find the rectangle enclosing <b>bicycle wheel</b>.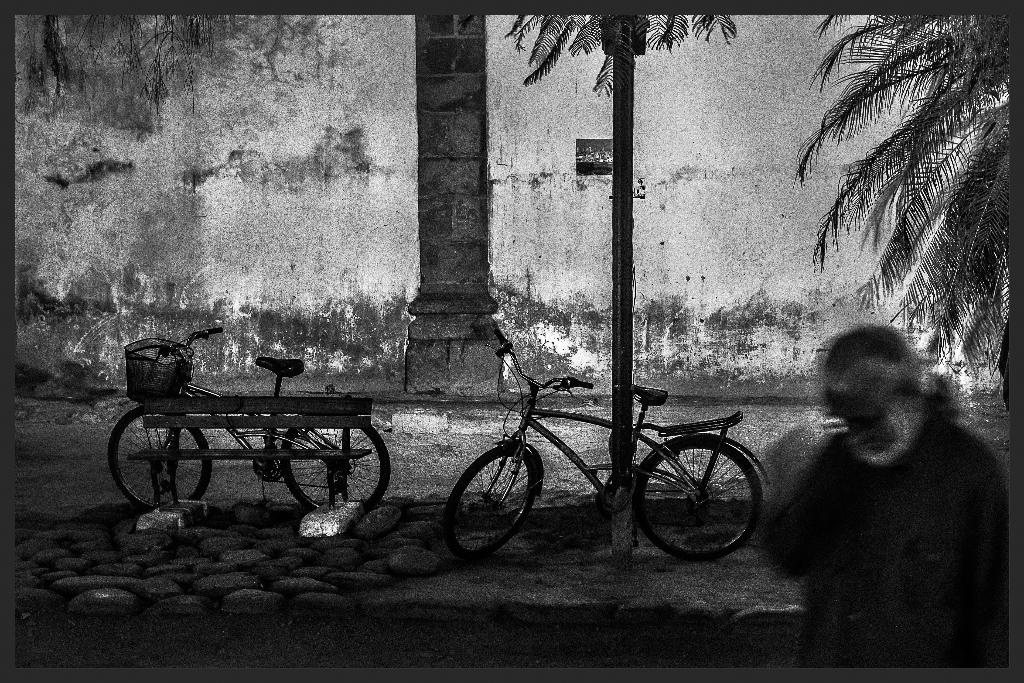
x1=439, y1=440, x2=534, y2=559.
